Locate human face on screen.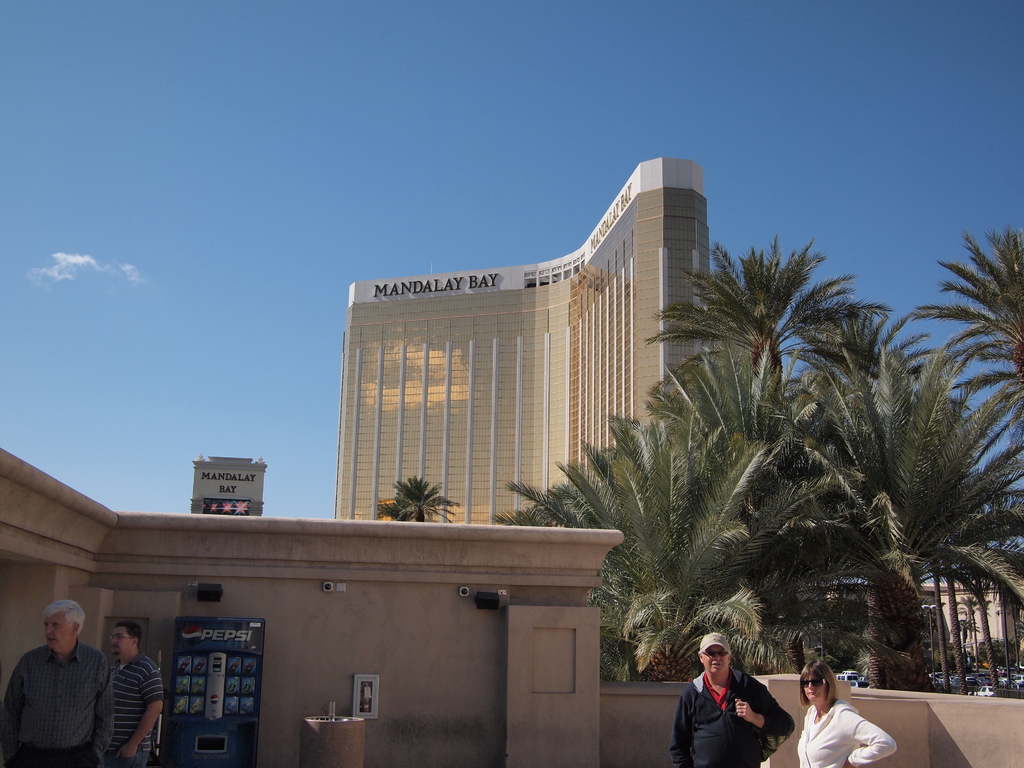
On screen at (40, 616, 72, 643).
